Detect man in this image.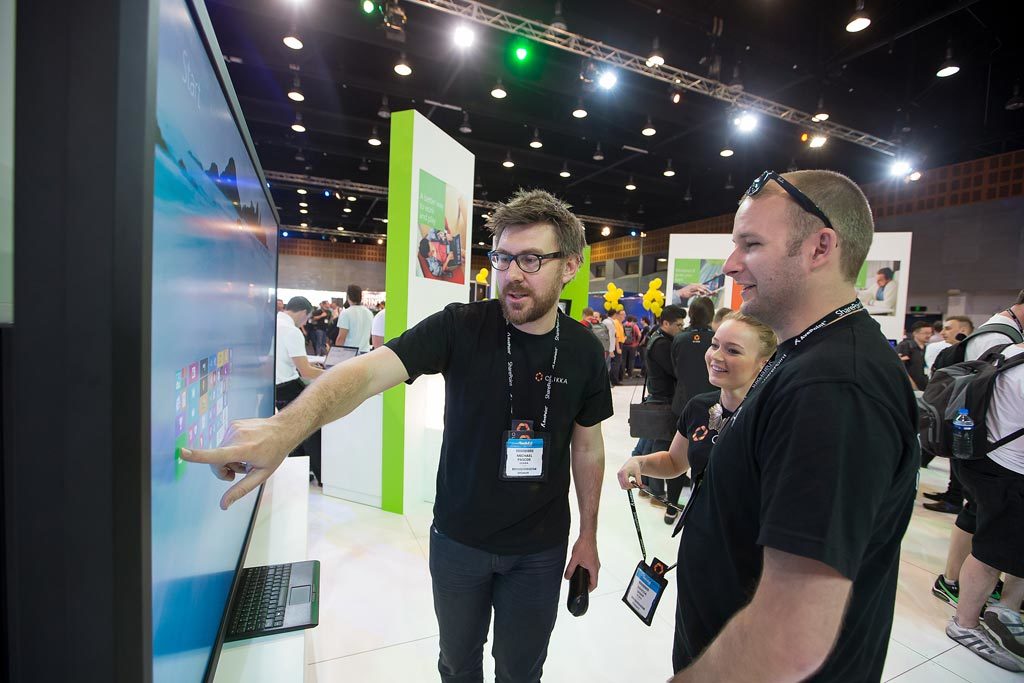
Detection: {"x1": 272, "y1": 293, "x2": 328, "y2": 485}.
